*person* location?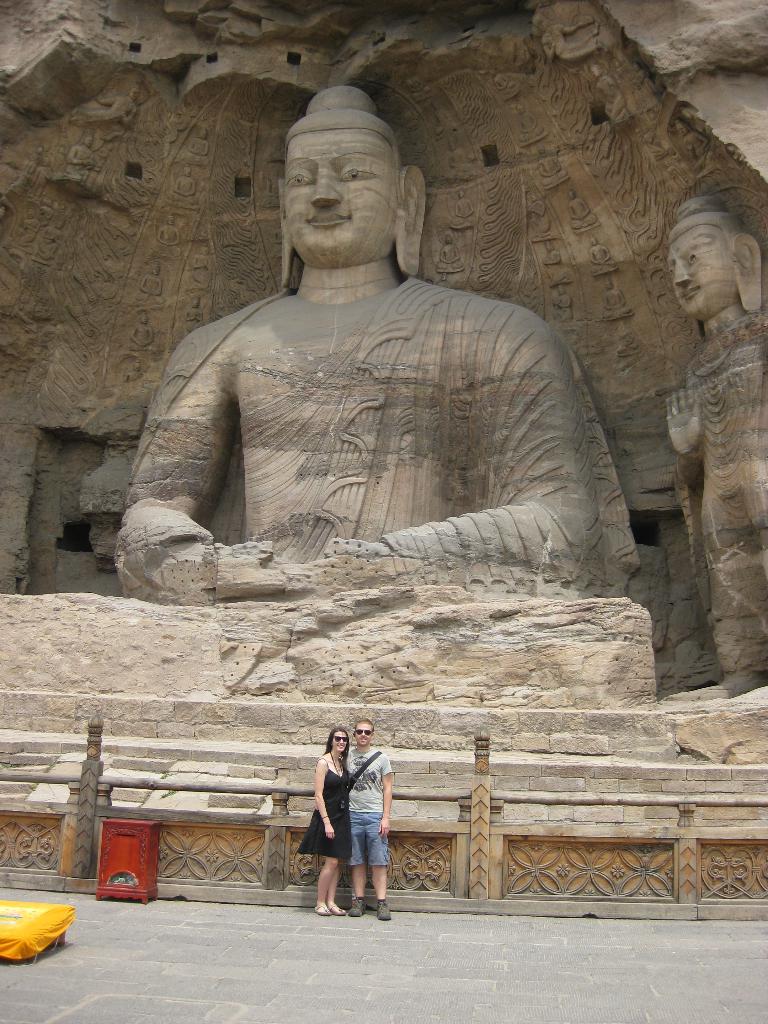
Rect(298, 722, 345, 920)
